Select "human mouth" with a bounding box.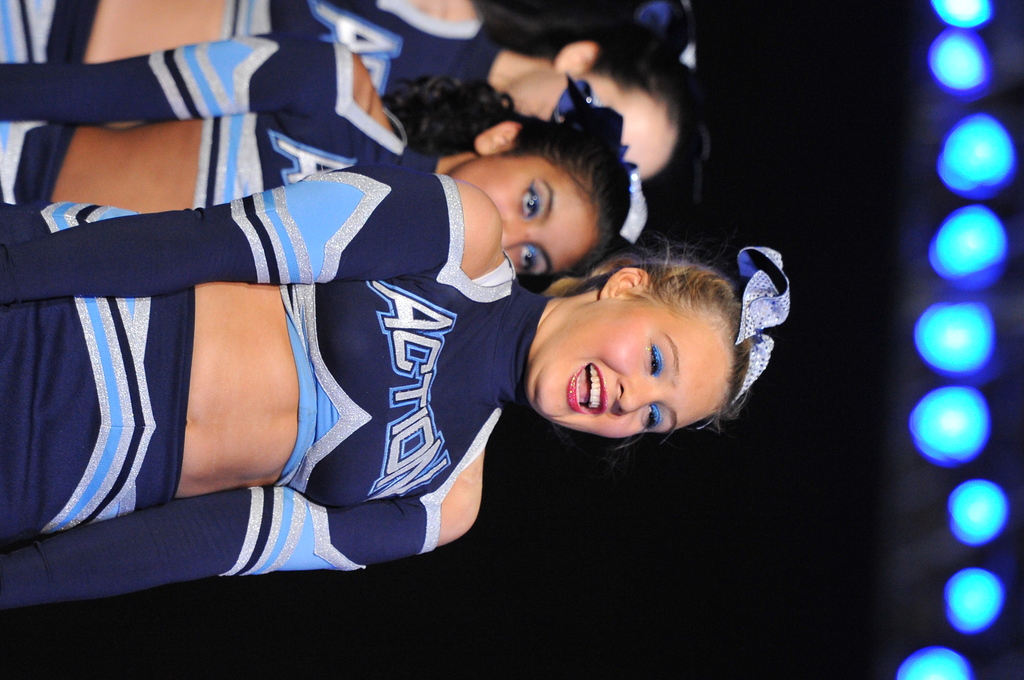
rect(554, 359, 614, 419).
